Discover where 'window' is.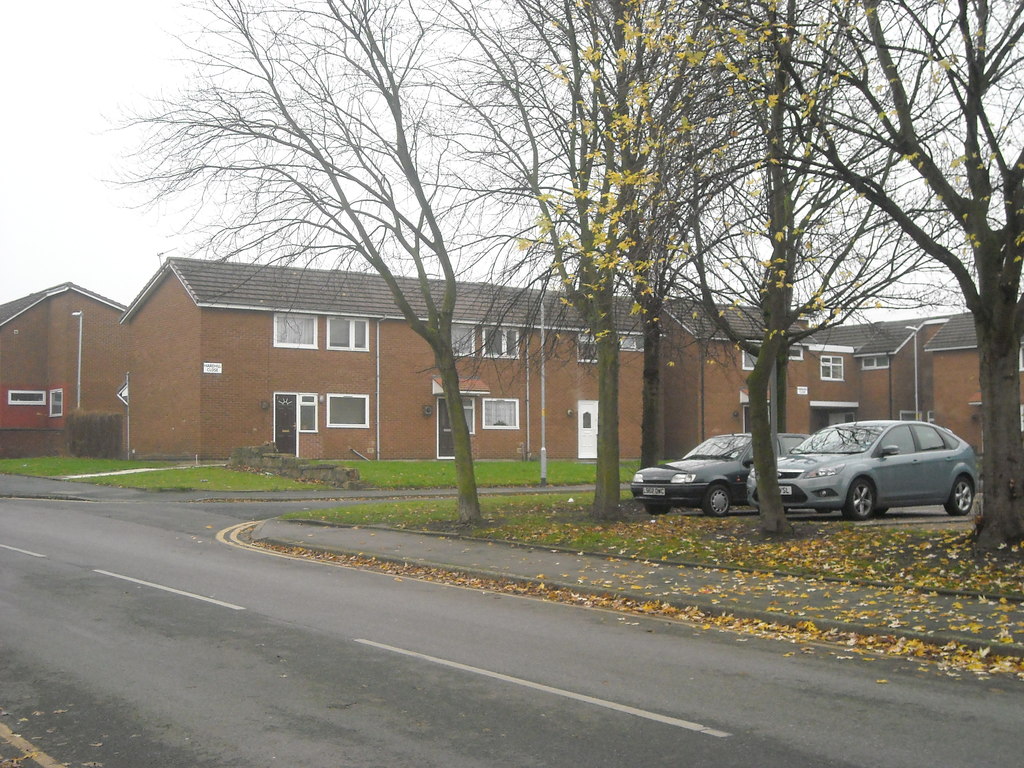
Discovered at Rect(268, 305, 321, 355).
